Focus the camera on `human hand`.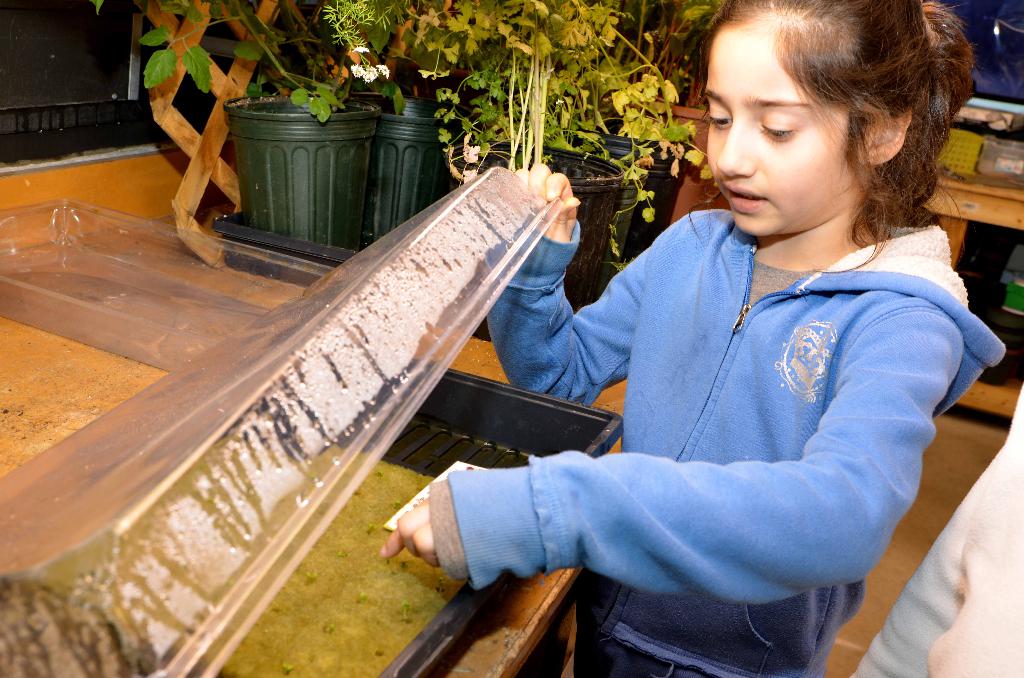
Focus region: detection(374, 505, 450, 583).
